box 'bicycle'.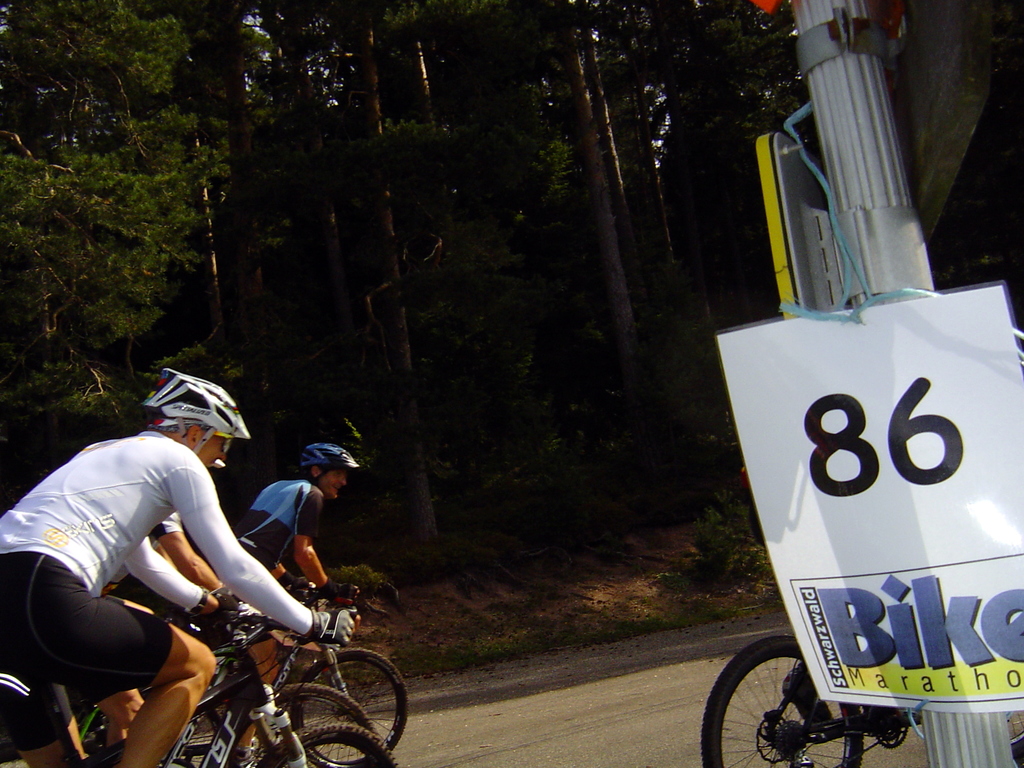
locate(81, 585, 408, 767).
